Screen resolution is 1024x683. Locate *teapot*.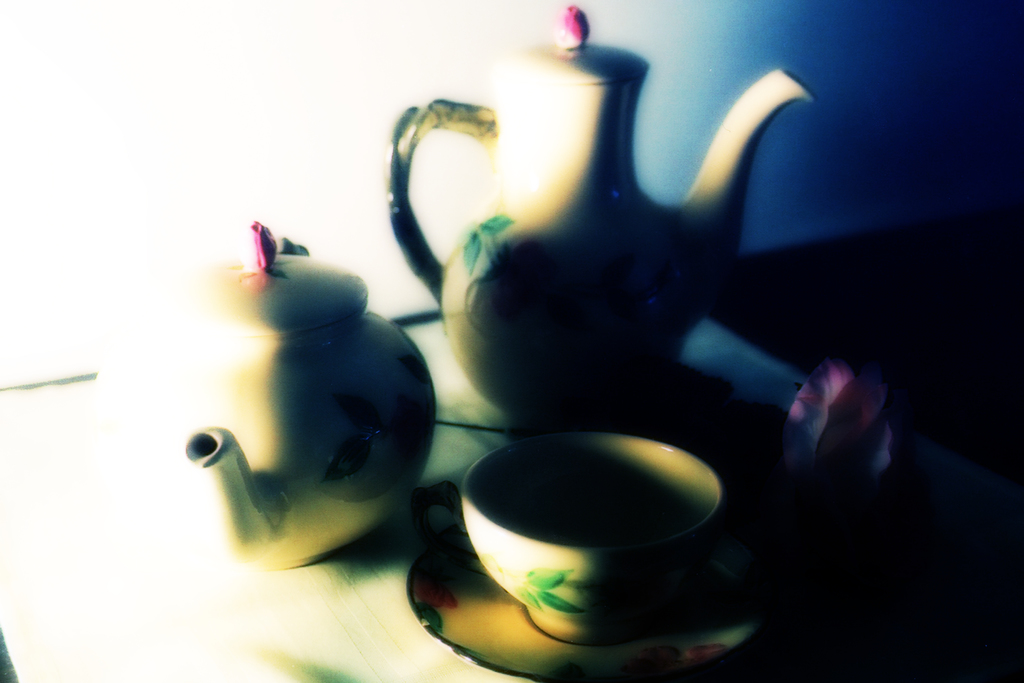
(383,4,817,414).
